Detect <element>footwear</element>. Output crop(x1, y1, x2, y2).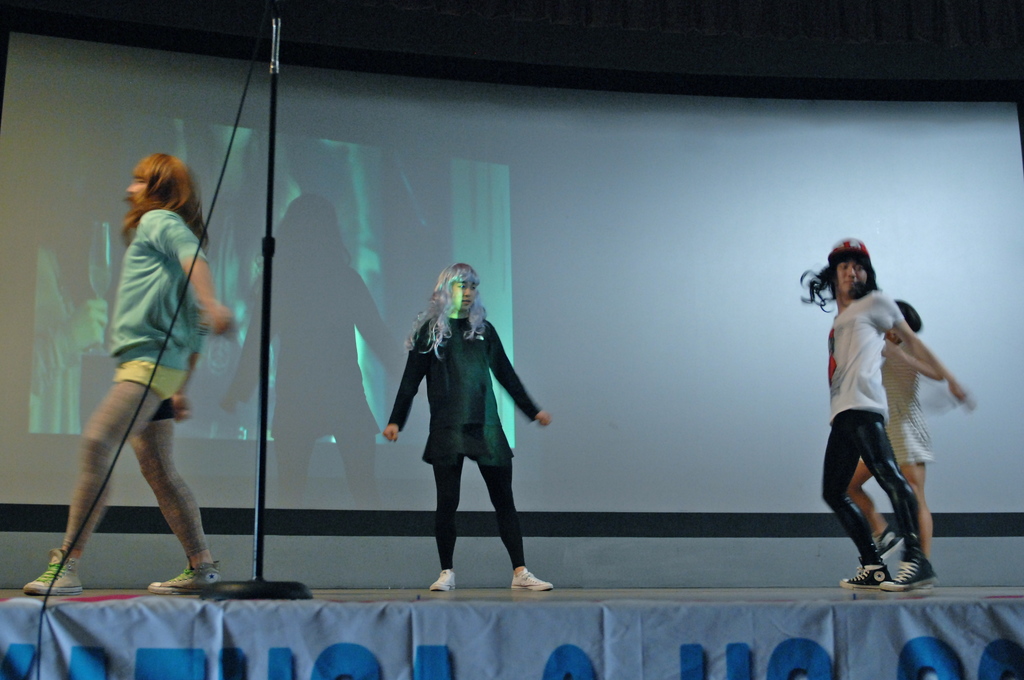
crop(141, 565, 221, 589).
